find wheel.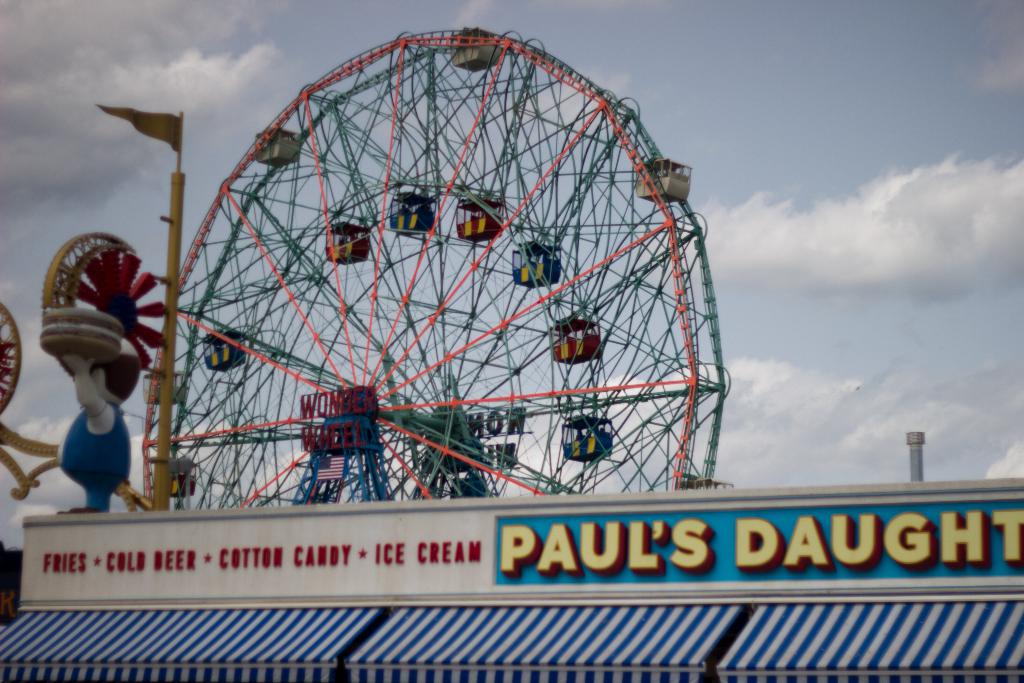
{"x1": 227, "y1": 92, "x2": 724, "y2": 467}.
